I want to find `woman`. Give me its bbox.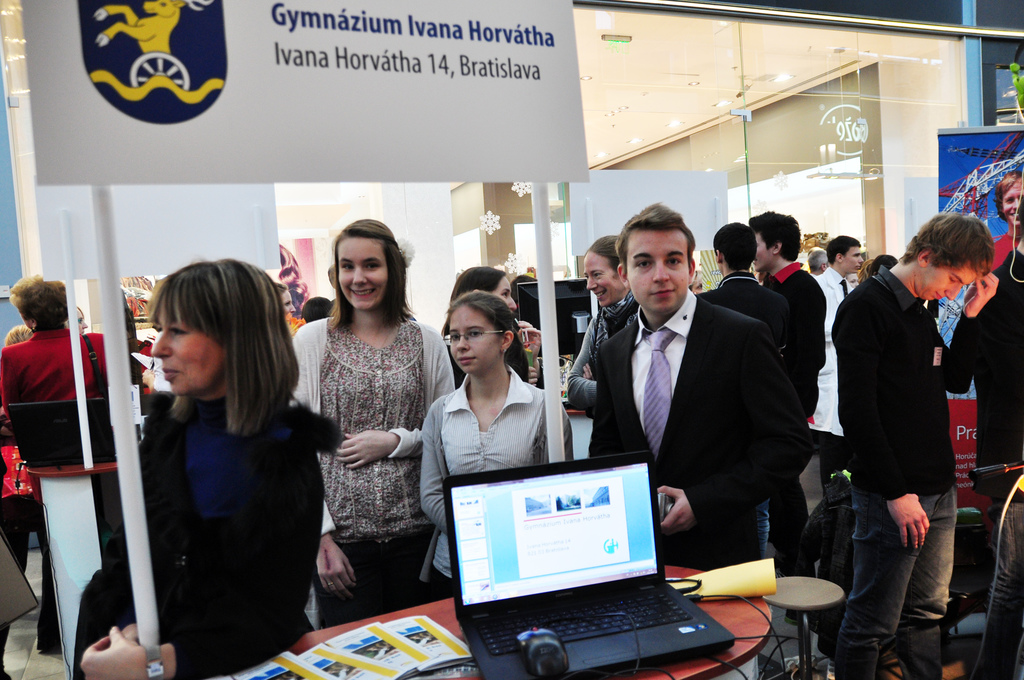
crop(0, 277, 108, 652).
